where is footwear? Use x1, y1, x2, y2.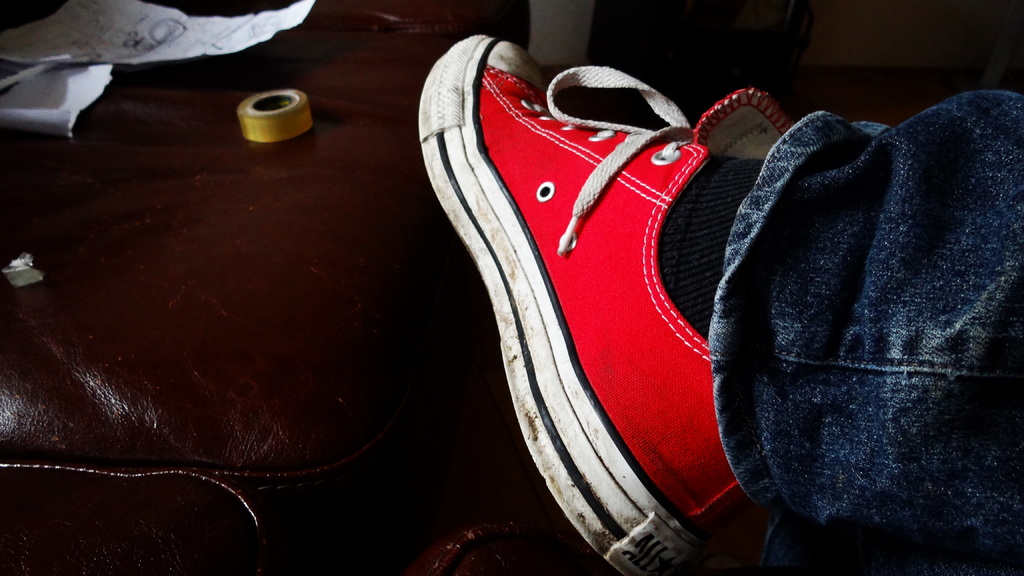
416, 32, 784, 571.
